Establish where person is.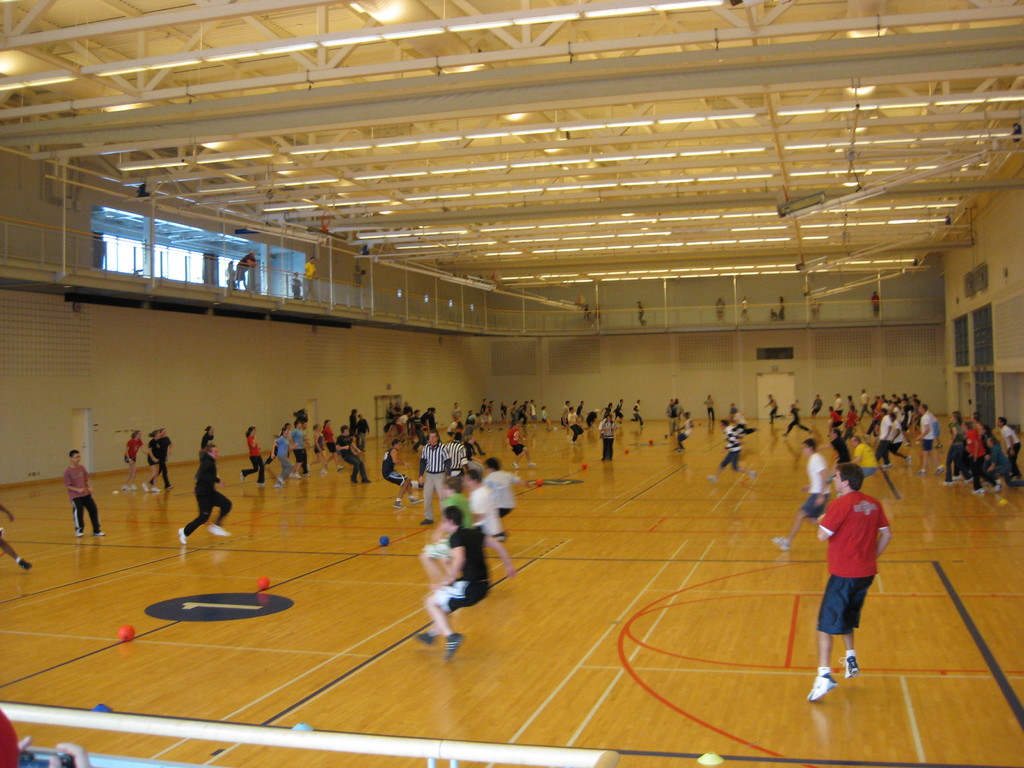
Established at (236, 424, 271, 492).
